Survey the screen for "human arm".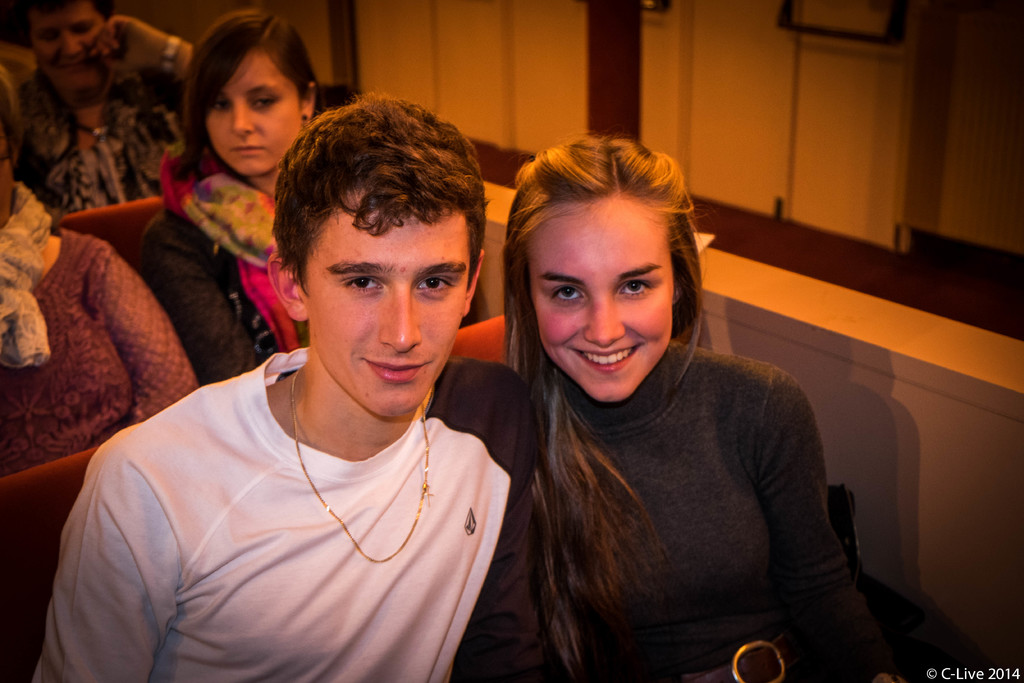
Survey found: crop(93, 5, 205, 103).
